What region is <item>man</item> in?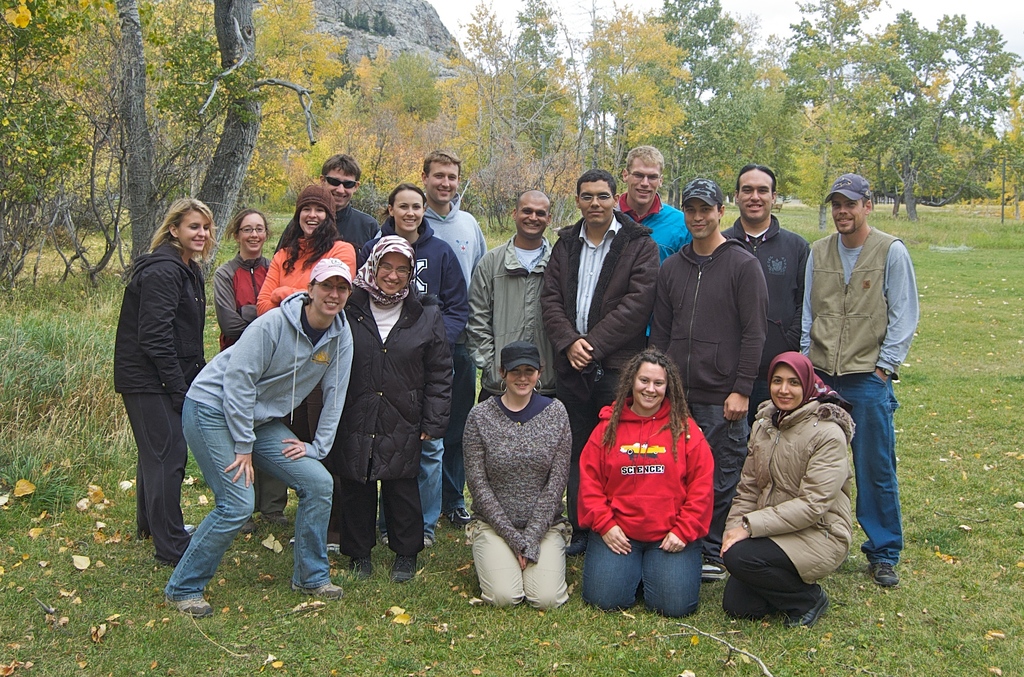
<bbox>317, 153, 379, 269</bbox>.
